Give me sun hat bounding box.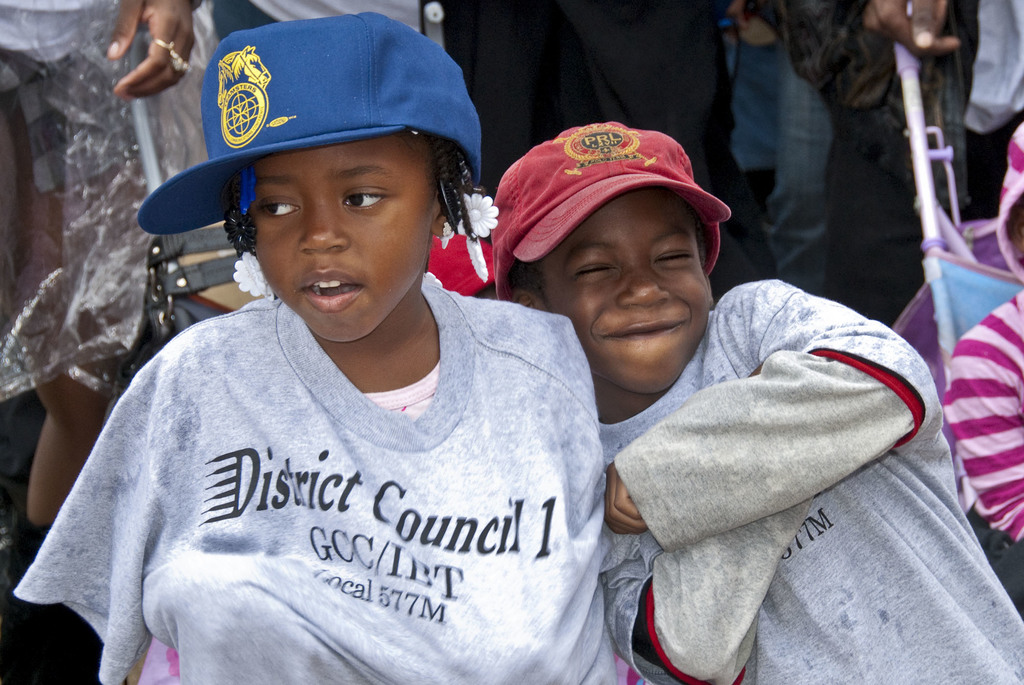
135/8/484/236.
